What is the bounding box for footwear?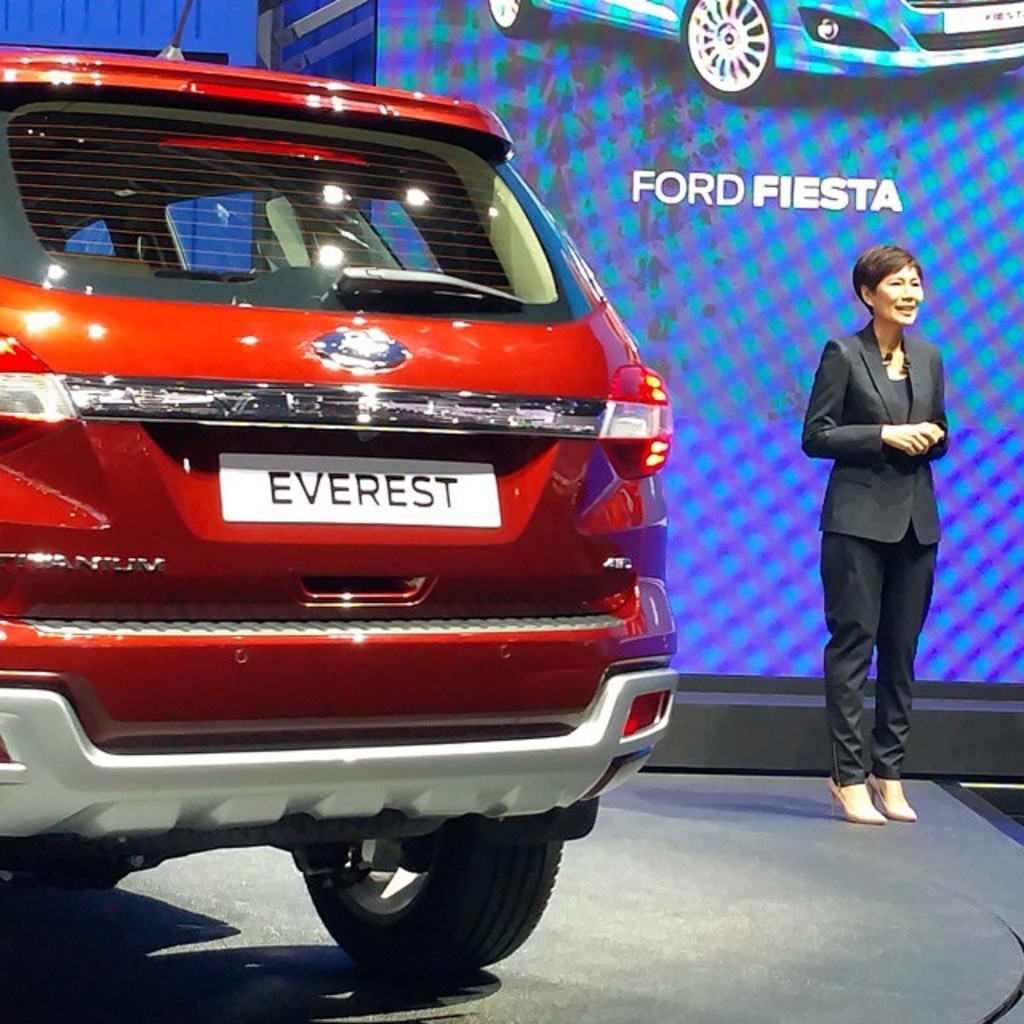
{"left": 869, "top": 765, "right": 909, "bottom": 822}.
